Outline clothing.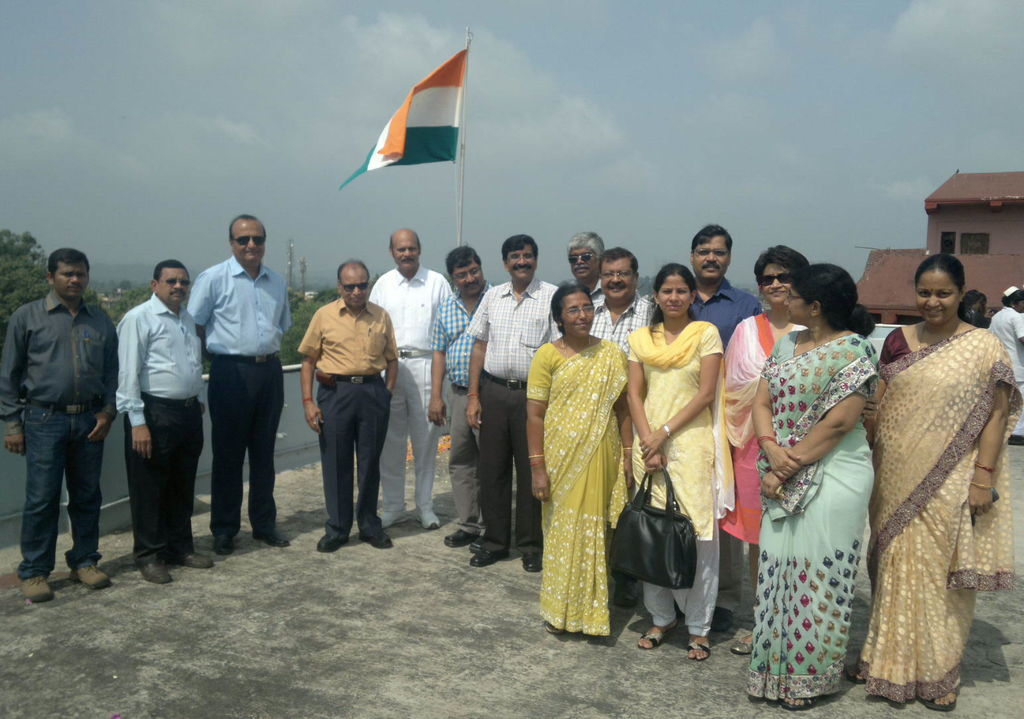
Outline: 584, 285, 645, 614.
